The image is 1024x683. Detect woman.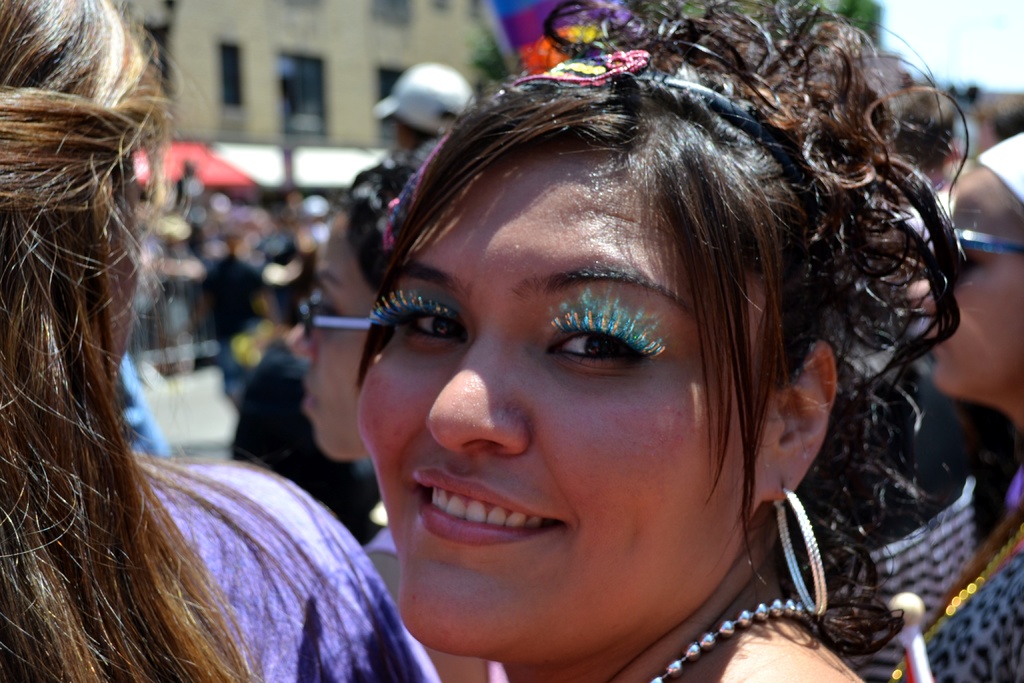
Detection: [left=244, top=53, right=947, bottom=682].
